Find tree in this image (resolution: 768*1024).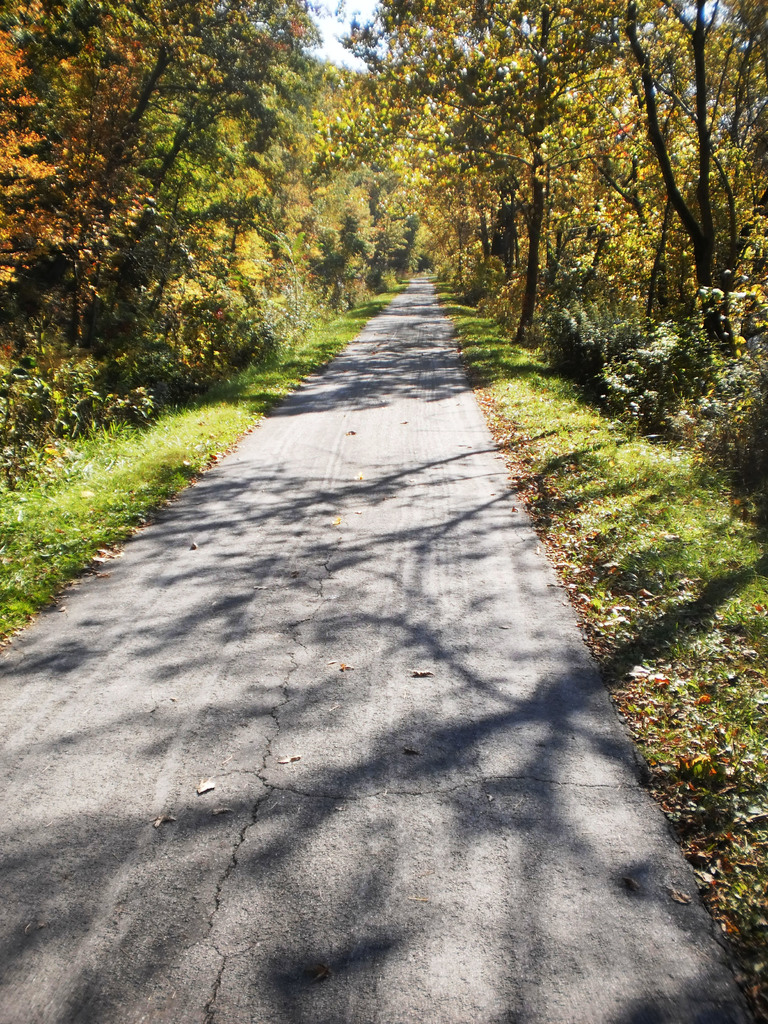
<bbox>97, 3, 319, 383</bbox>.
